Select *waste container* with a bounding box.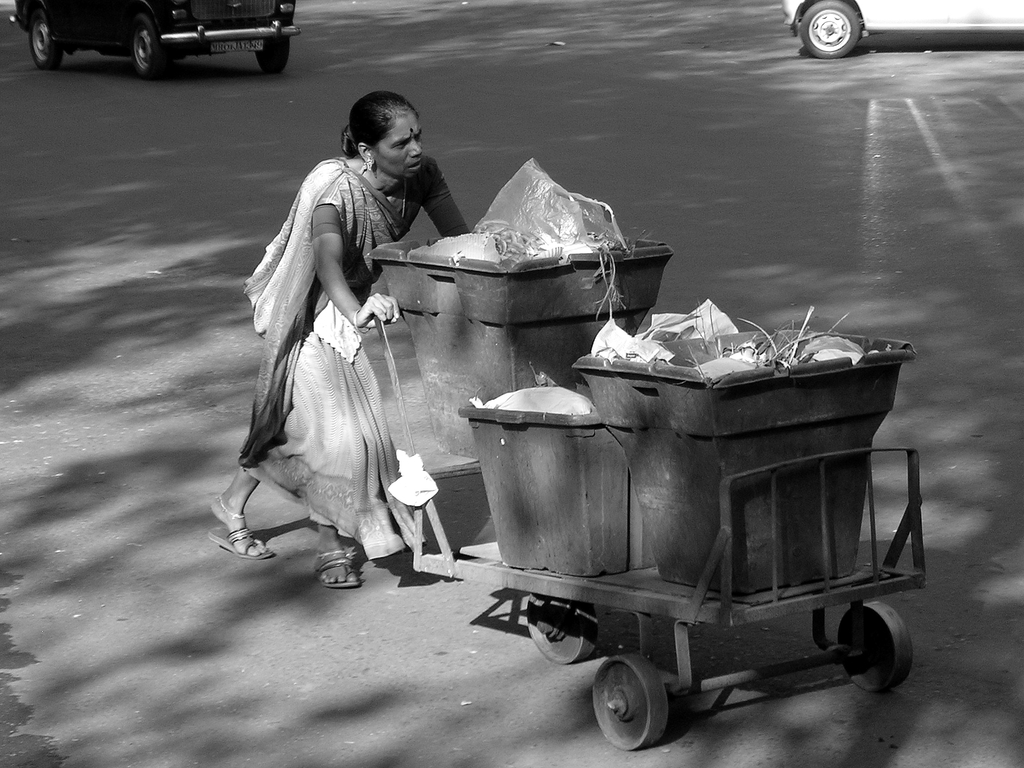
[left=364, top=212, right=687, bottom=461].
